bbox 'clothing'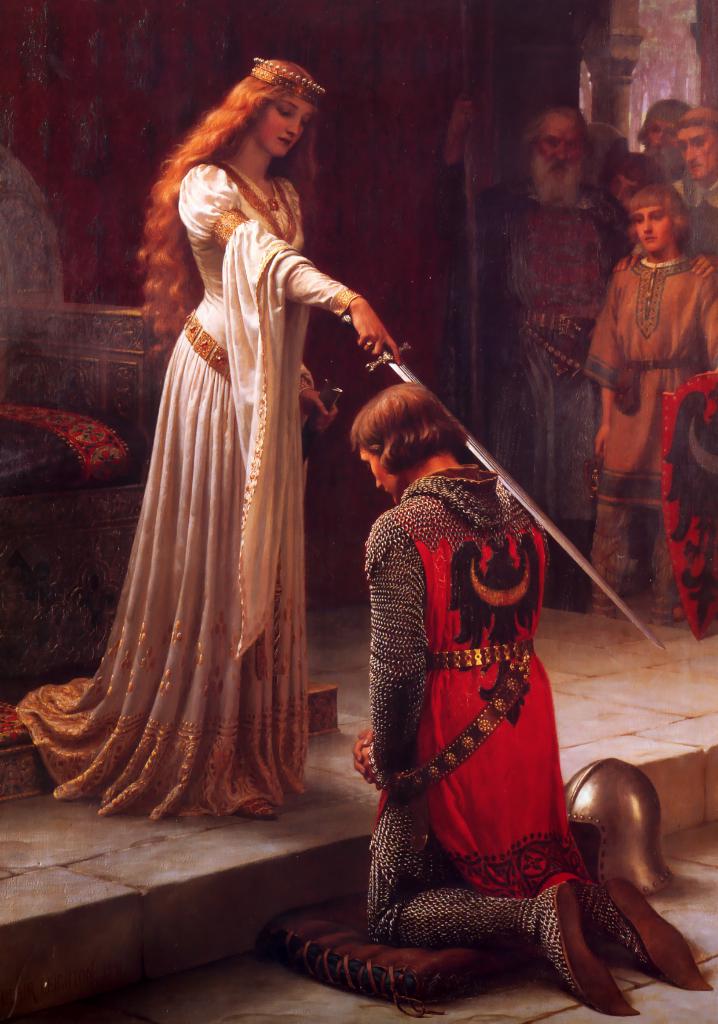
676:171:717:252
